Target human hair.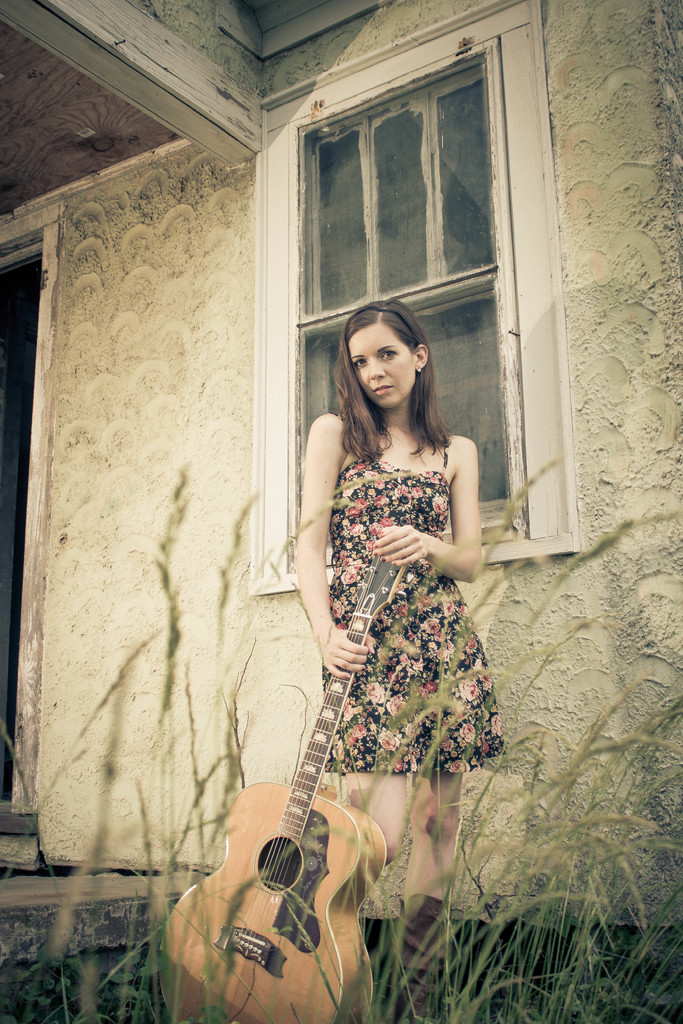
Target region: (x1=327, y1=301, x2=465, y2=453).
